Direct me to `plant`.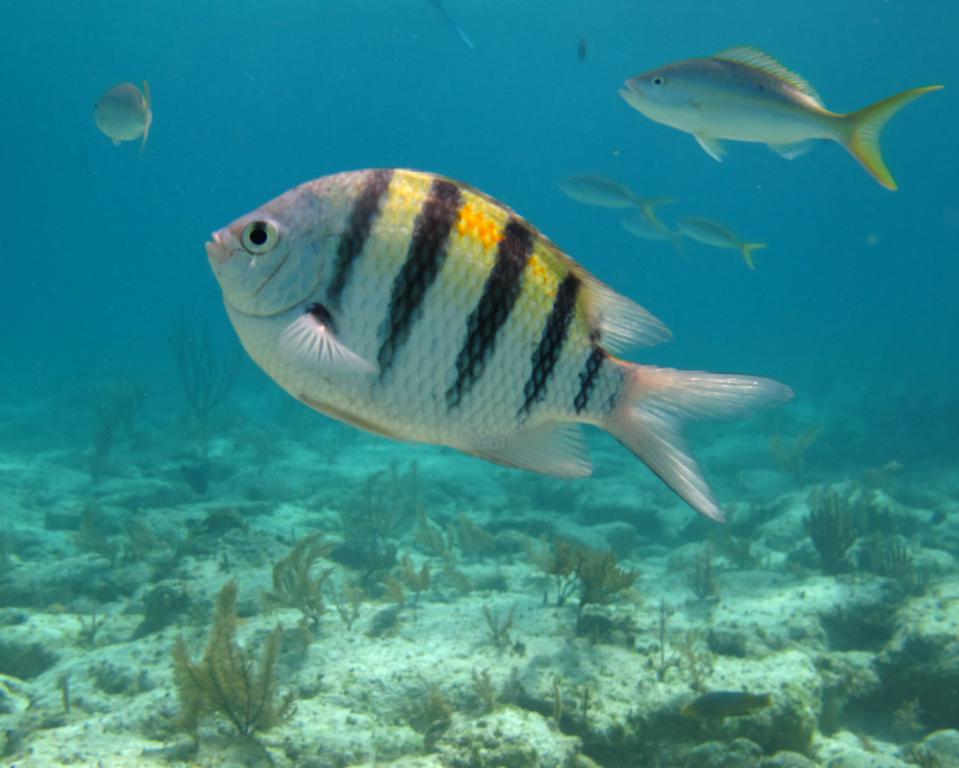
Direction: region(797, 480, 856, 581).
